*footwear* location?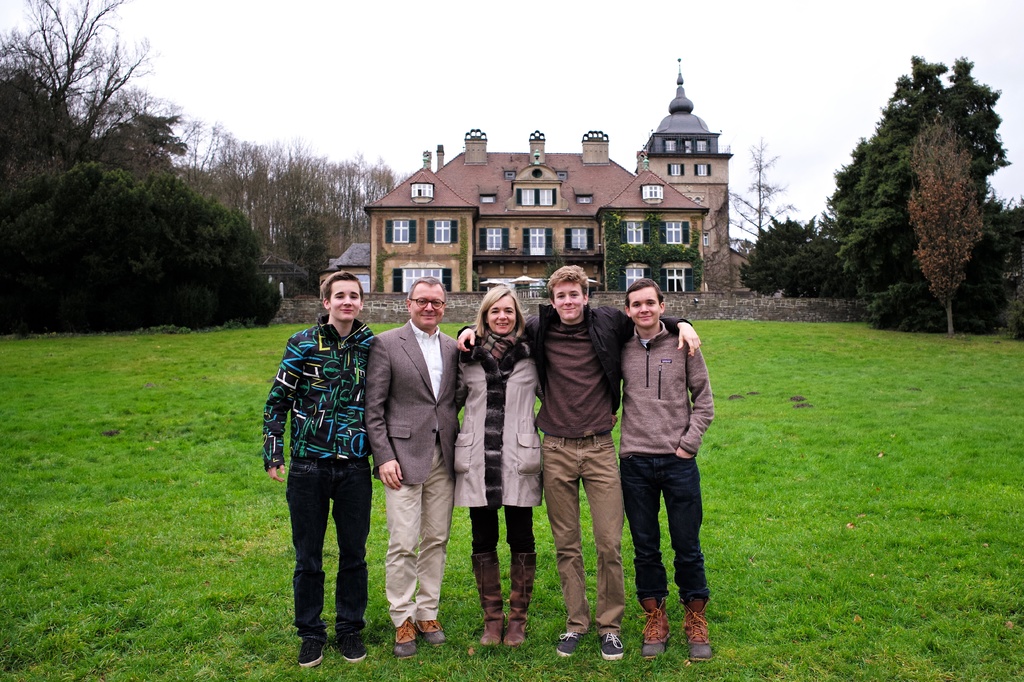
<bbox>510, 551, 536, 642</bbox>
